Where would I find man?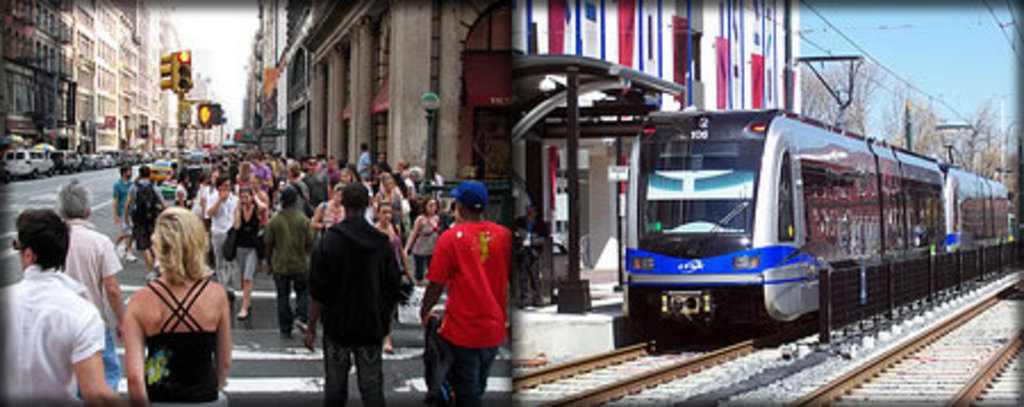
At <region>0, 209, 123, 405</region>.
